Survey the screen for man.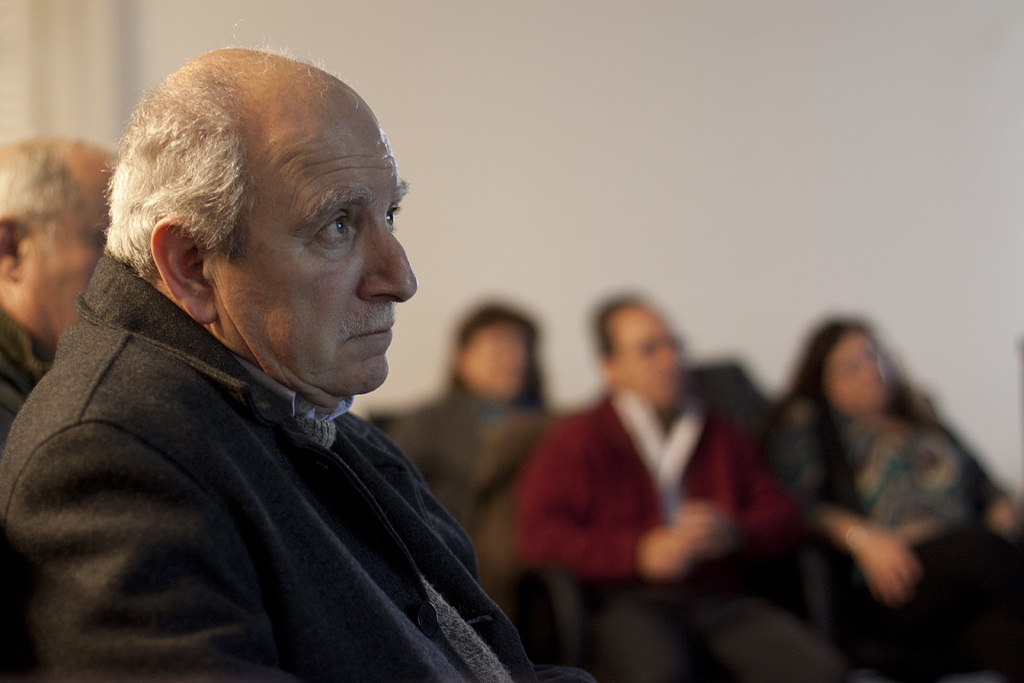
Survey found: [left=7, top=38, right=576, bottom=677].
